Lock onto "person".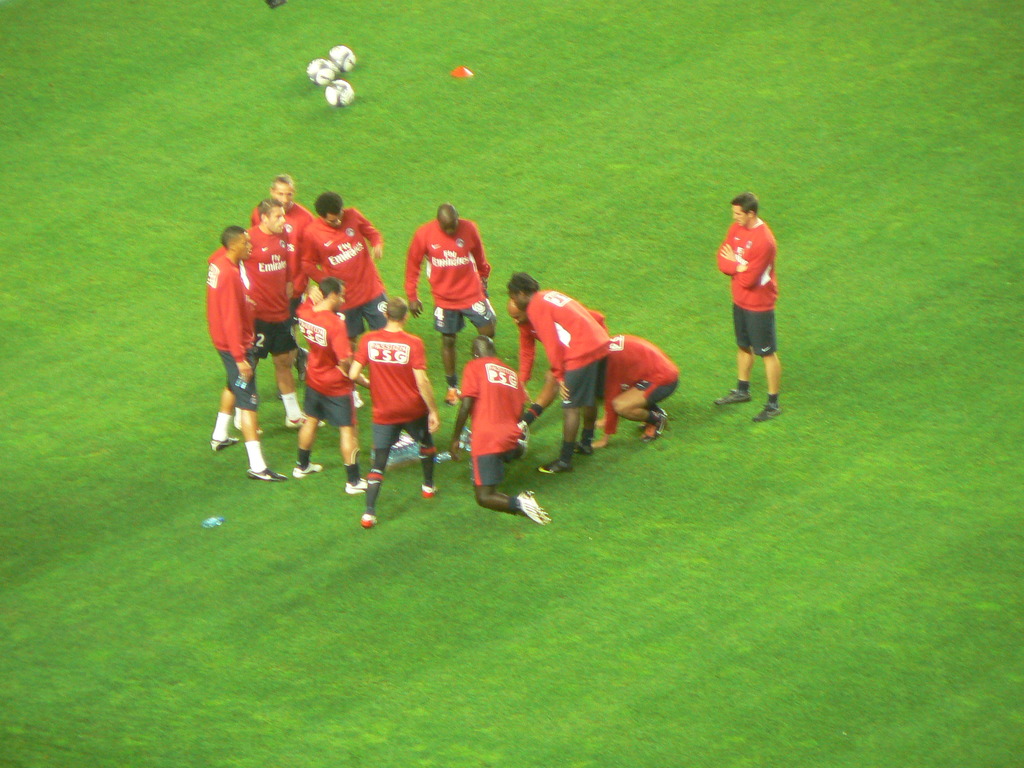
Locked: bbox=(408, 205, 492, 399).
